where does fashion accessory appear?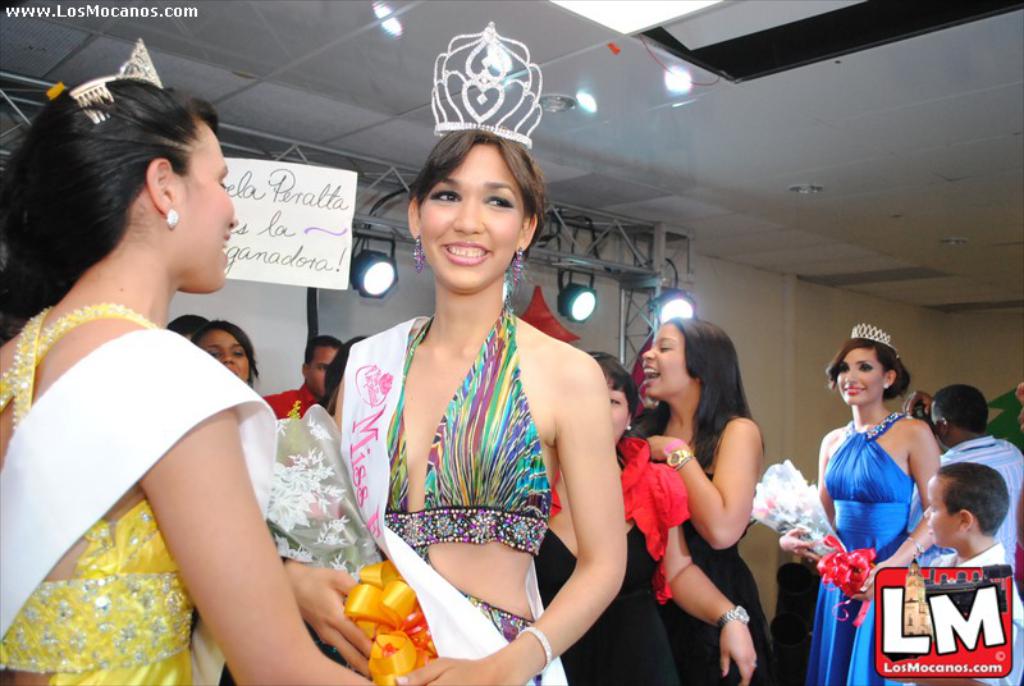
Appears at 412:237:428:274.
